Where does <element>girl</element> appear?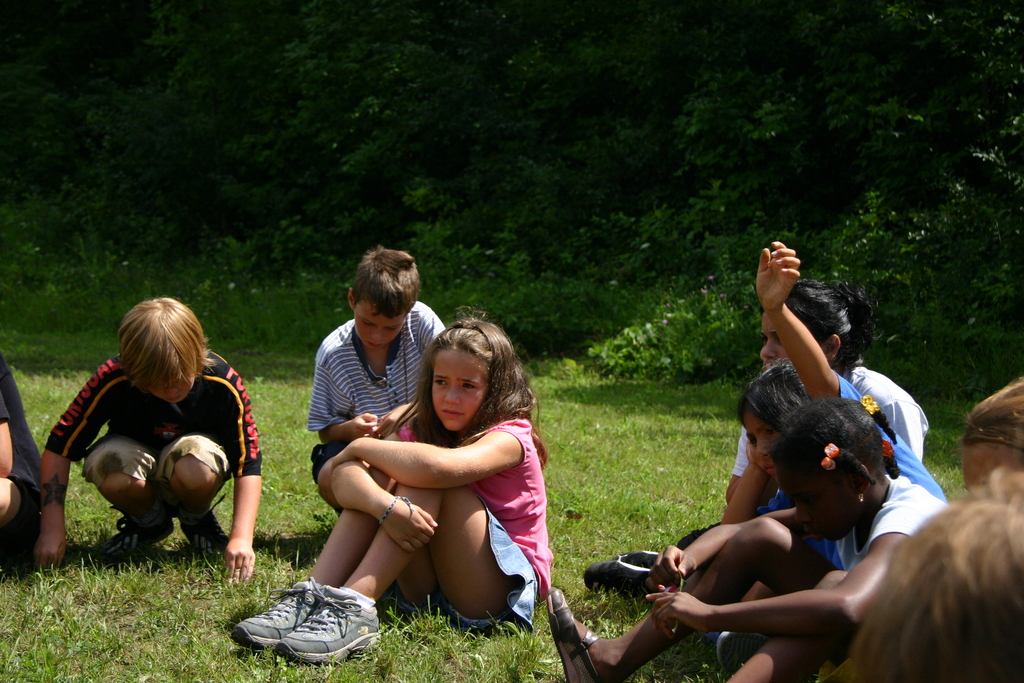
Appears at region(230, 305, 559, 659).
